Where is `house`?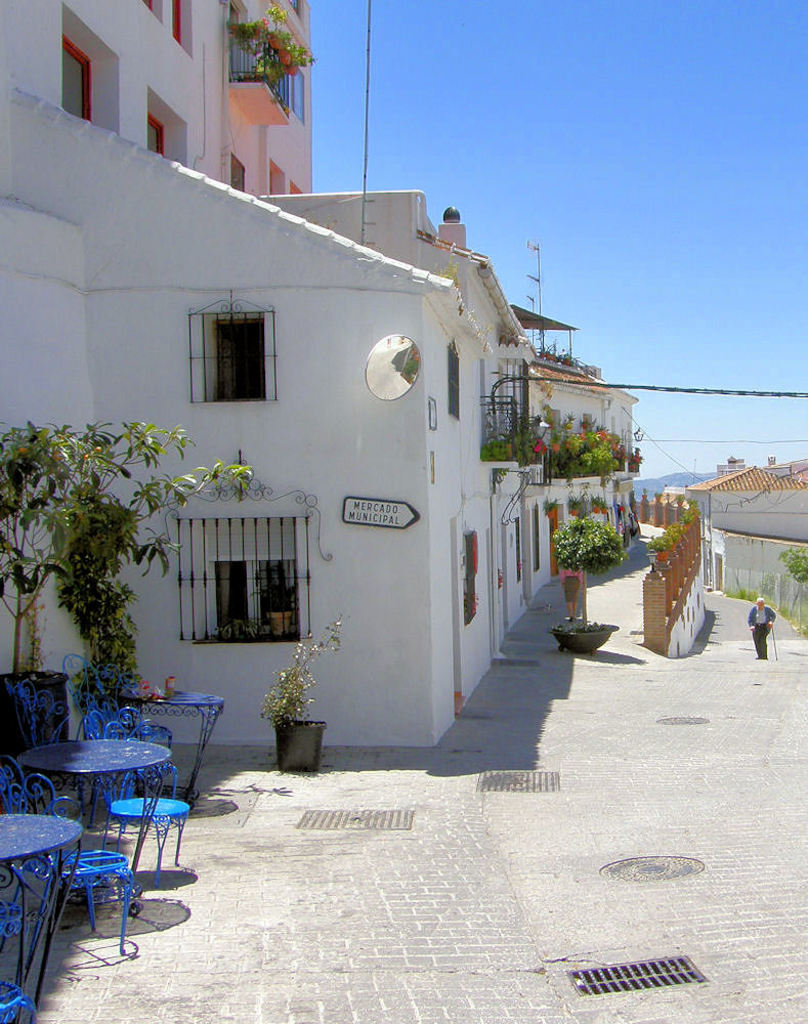
687 456 807 548.
